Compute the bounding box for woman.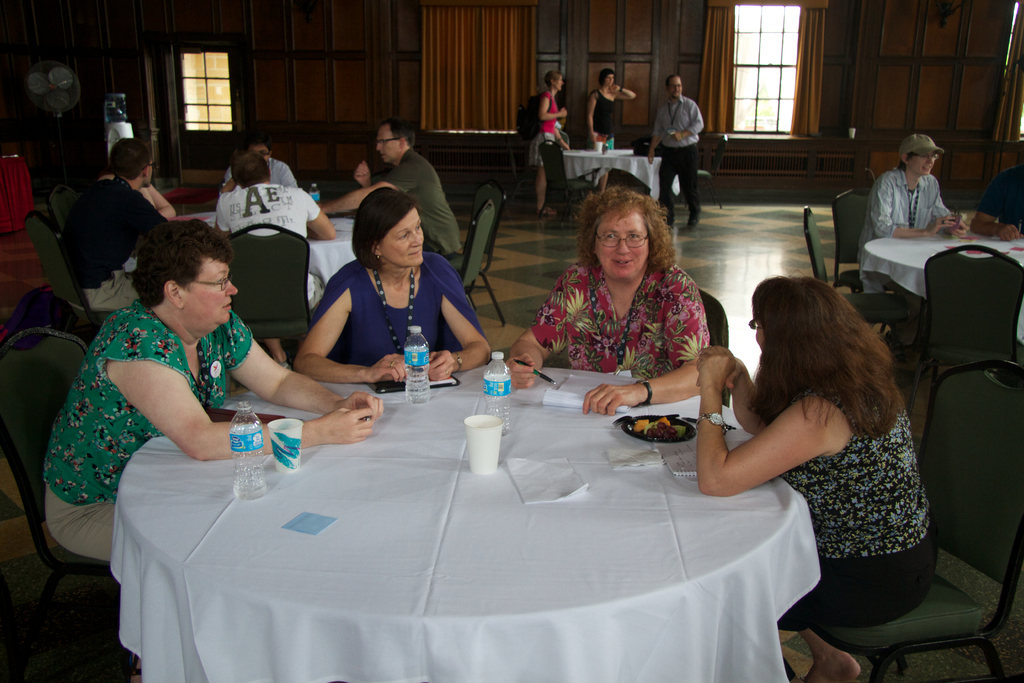
region(856, 133, 972, 285).
